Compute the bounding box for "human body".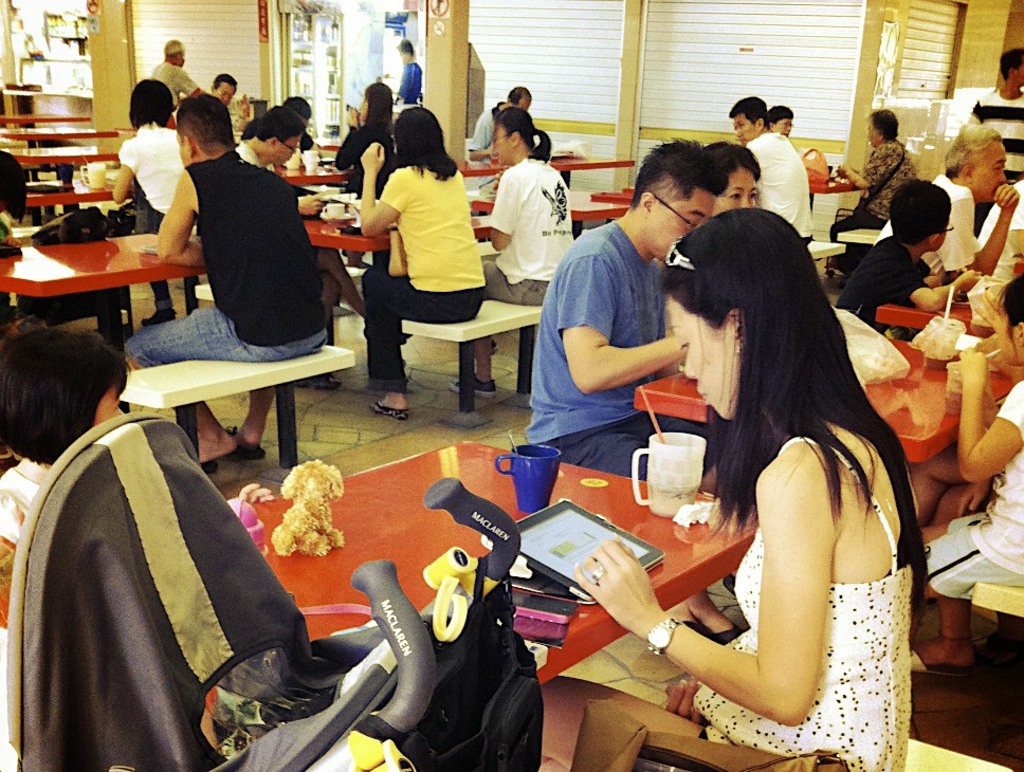
bbox(462, 97, 514, 201).
